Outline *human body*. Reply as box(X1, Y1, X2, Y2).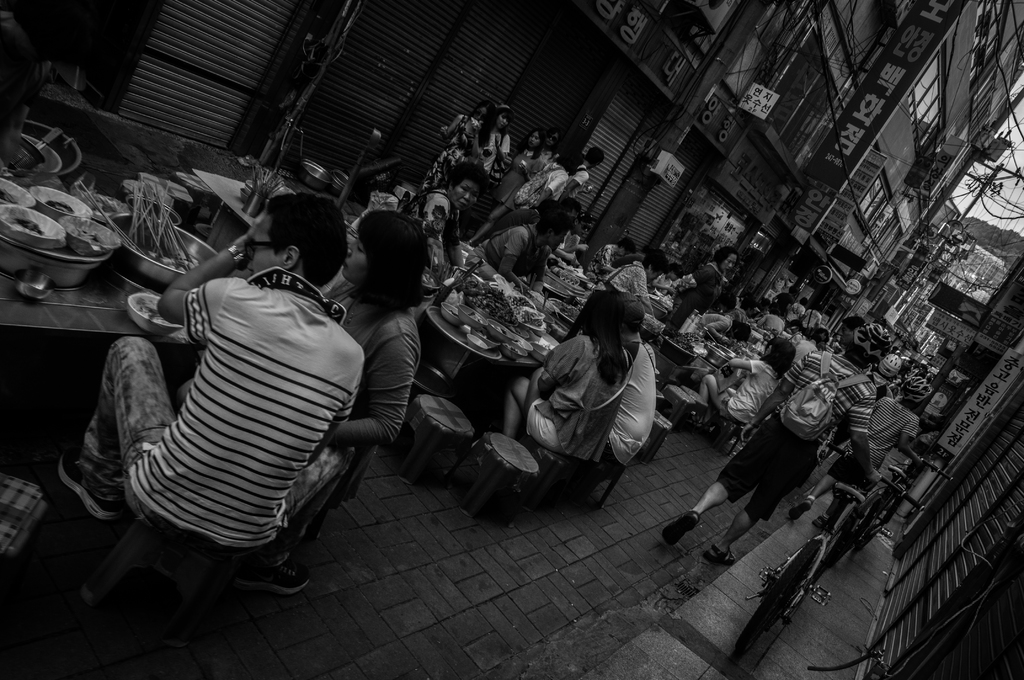
box(412, 162, 477, 268).
